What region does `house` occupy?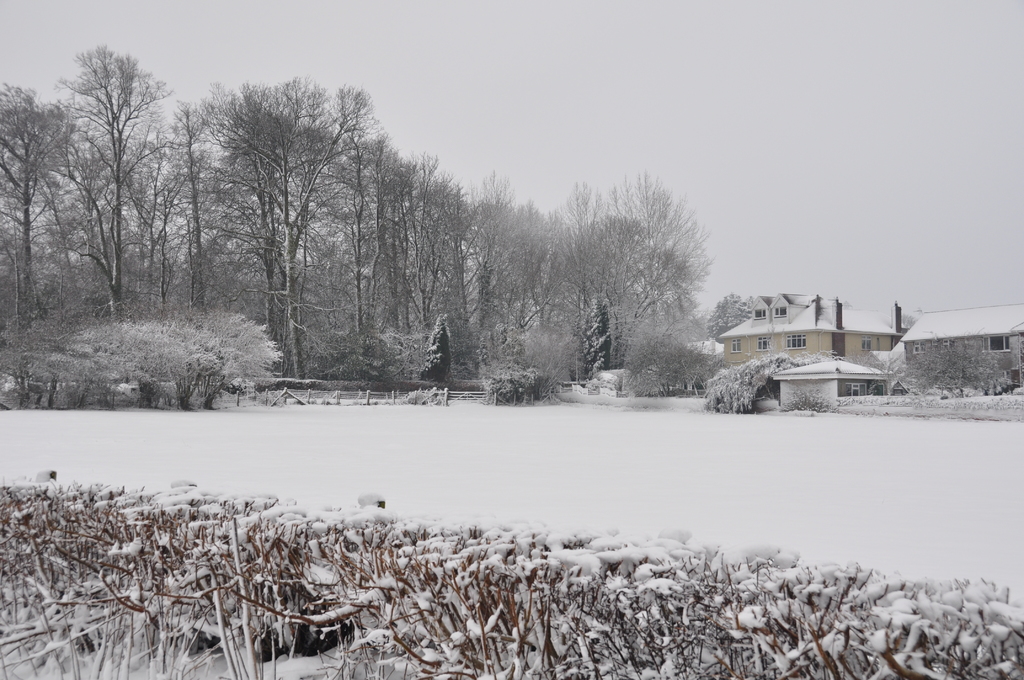
<box>717,293,899,369</box>.
